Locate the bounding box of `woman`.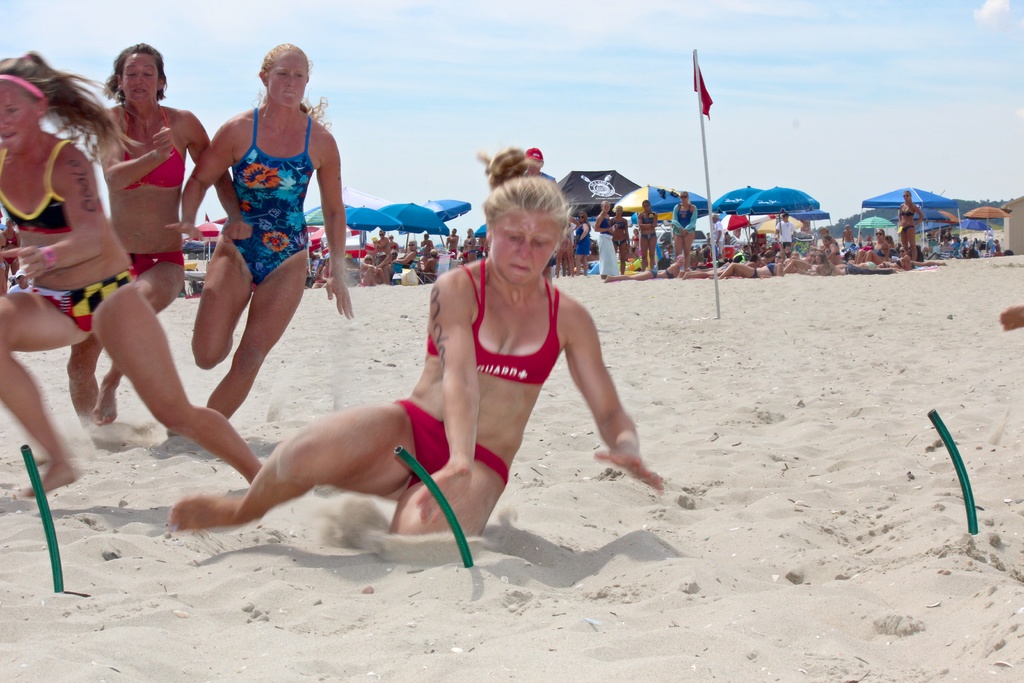
Bounding box: 899/190/926/265.
